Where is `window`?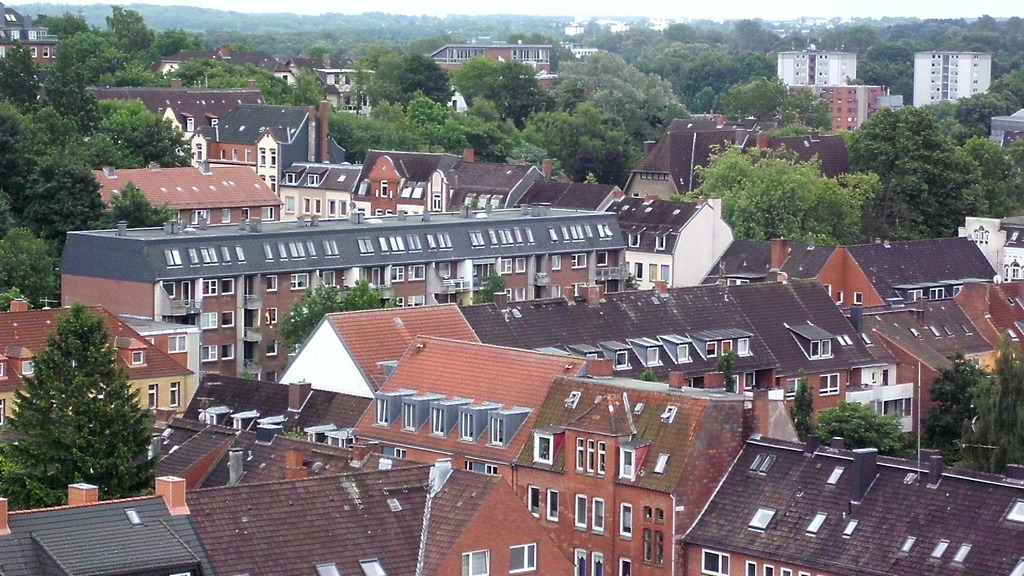
left=615, top=351, right=630, bottom=365.
